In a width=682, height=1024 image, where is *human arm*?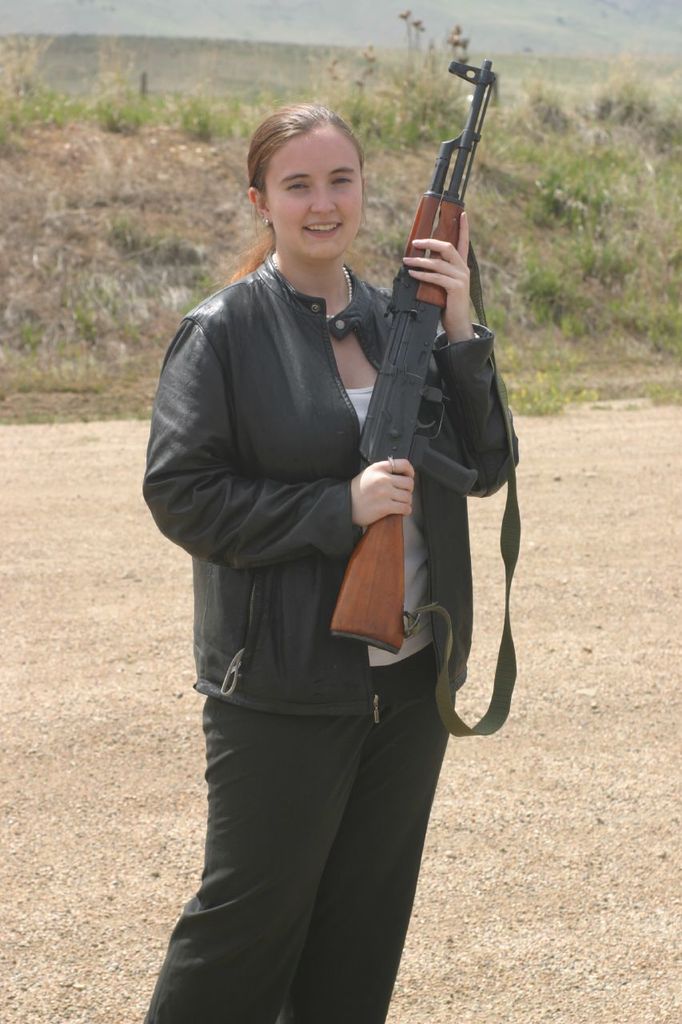
pyautogui.locateOnScreen(408, 206, 528, 505).
